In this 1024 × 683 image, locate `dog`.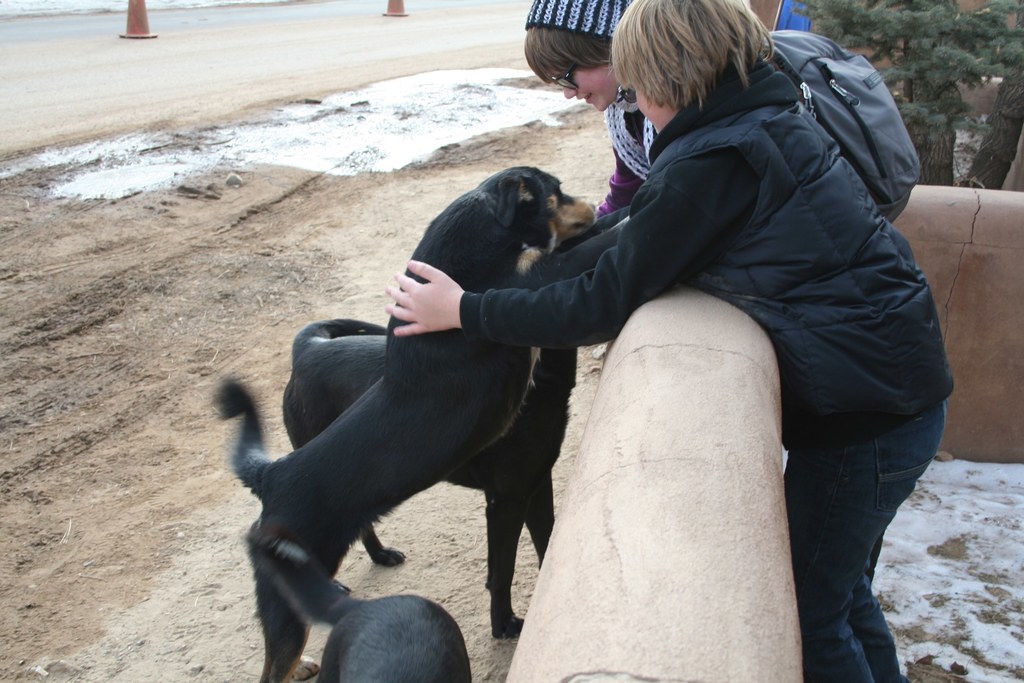
Bounding box: (left=237, top=532, right=474, bottom=682).
